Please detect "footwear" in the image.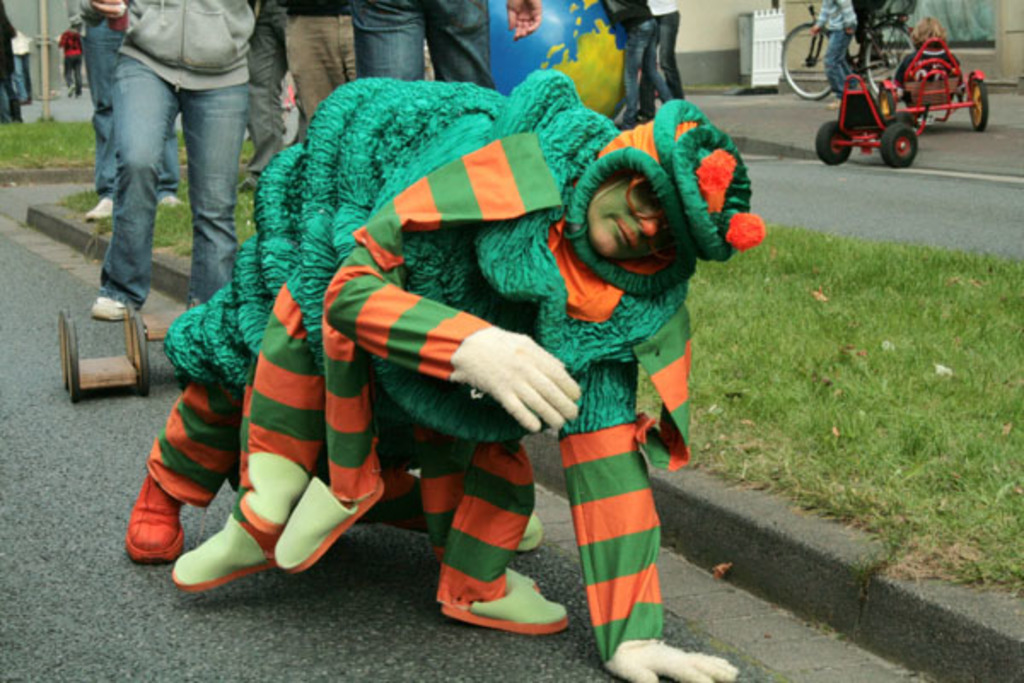
(522, 511, 543, 550).
